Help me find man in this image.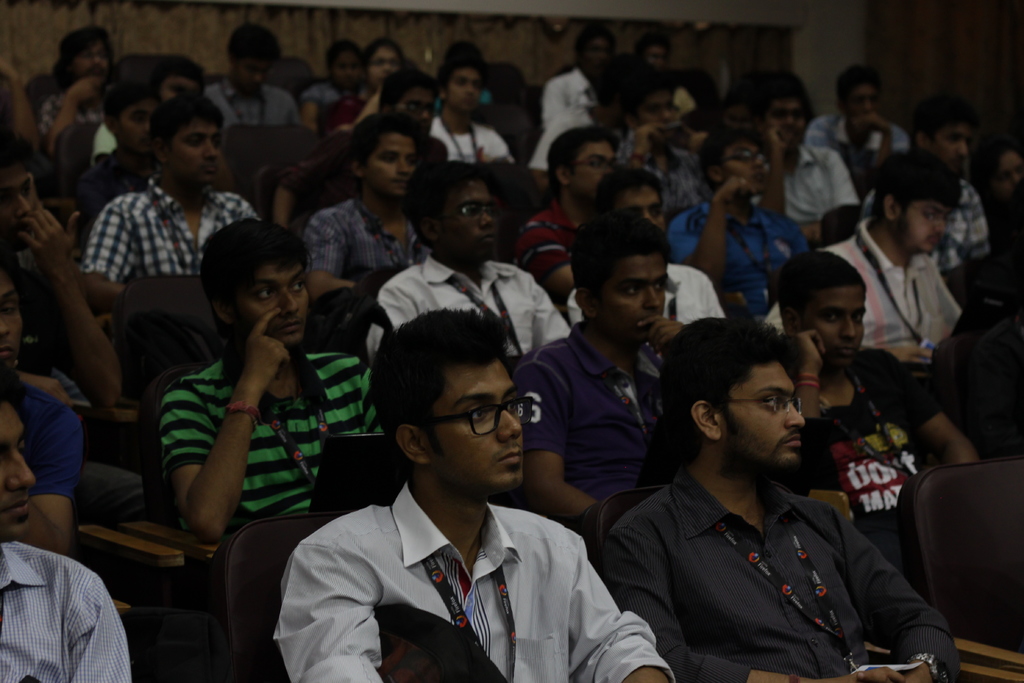
Found it: bbox=[527, 23, 625, 163].
